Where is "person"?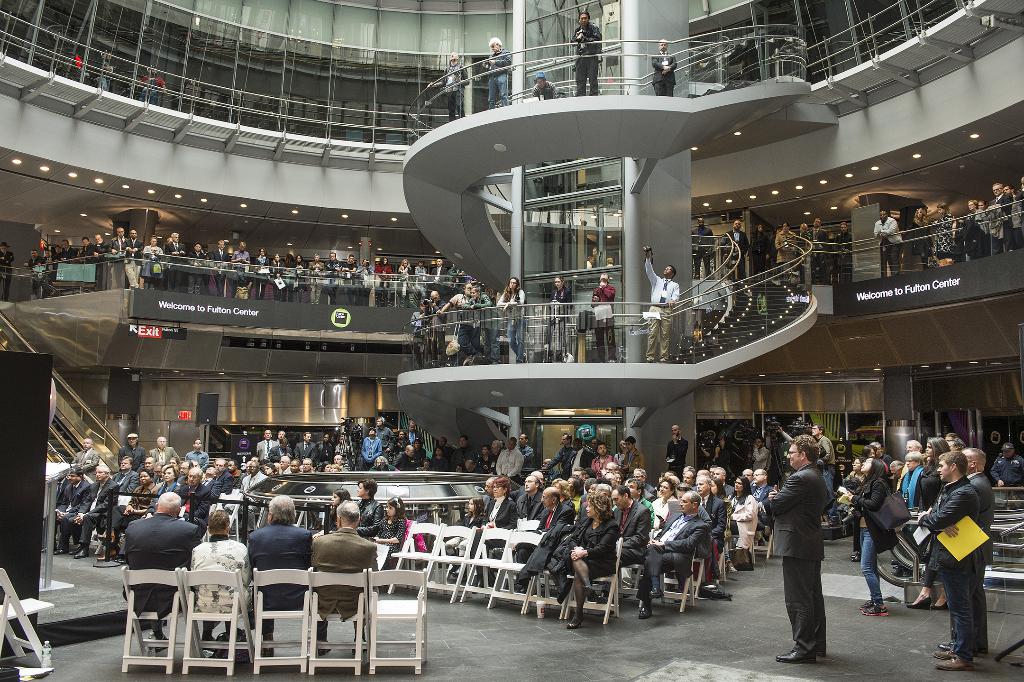
[left=554, top=469, right=570, bottom=501].
